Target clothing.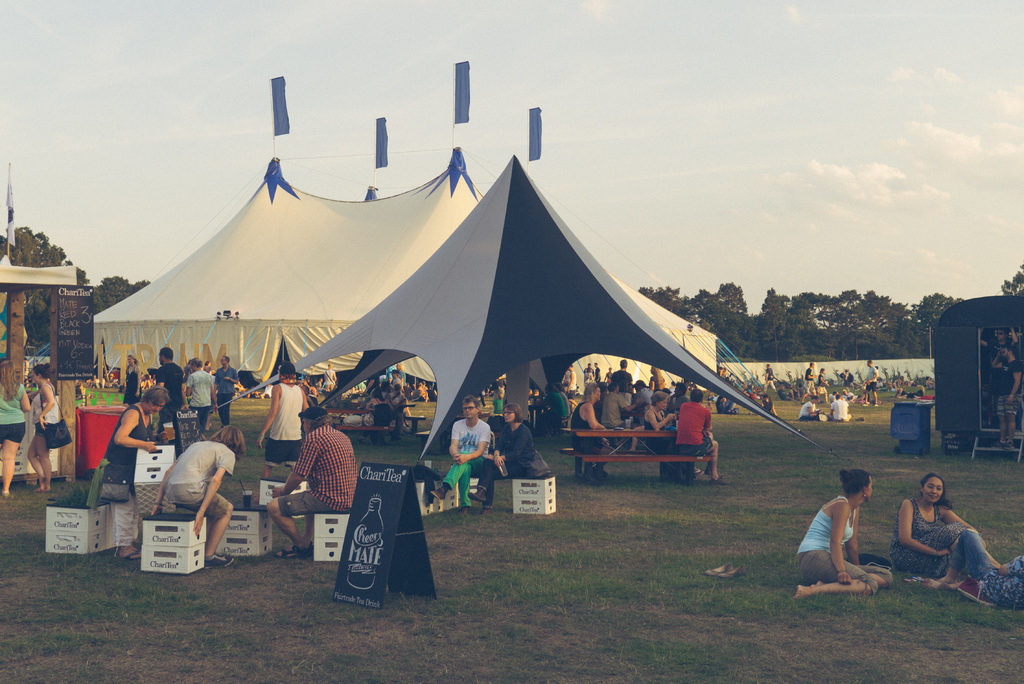
Target region: x1=264, y1=379, x2=309, y2=475.
